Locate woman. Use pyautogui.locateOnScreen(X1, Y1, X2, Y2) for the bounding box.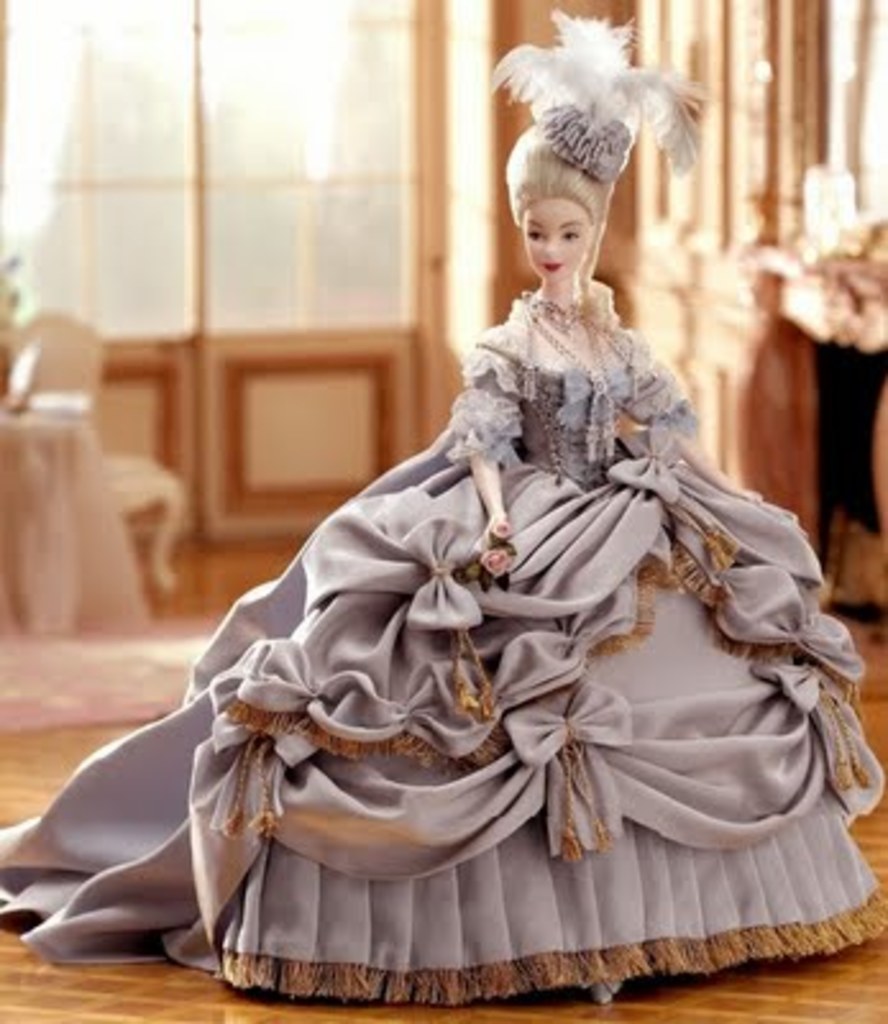
pyautogui.locateOnScreen(113, 102, 829, 993).
